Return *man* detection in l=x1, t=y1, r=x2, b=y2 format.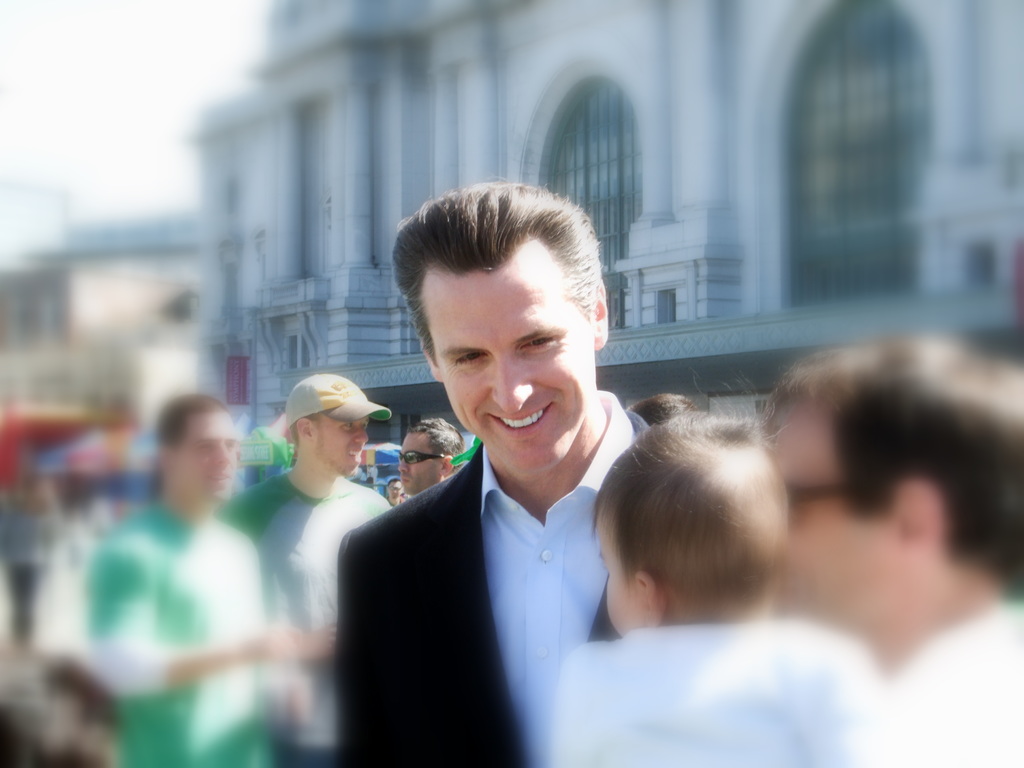
l=399, t=405, r=467, b=504.
